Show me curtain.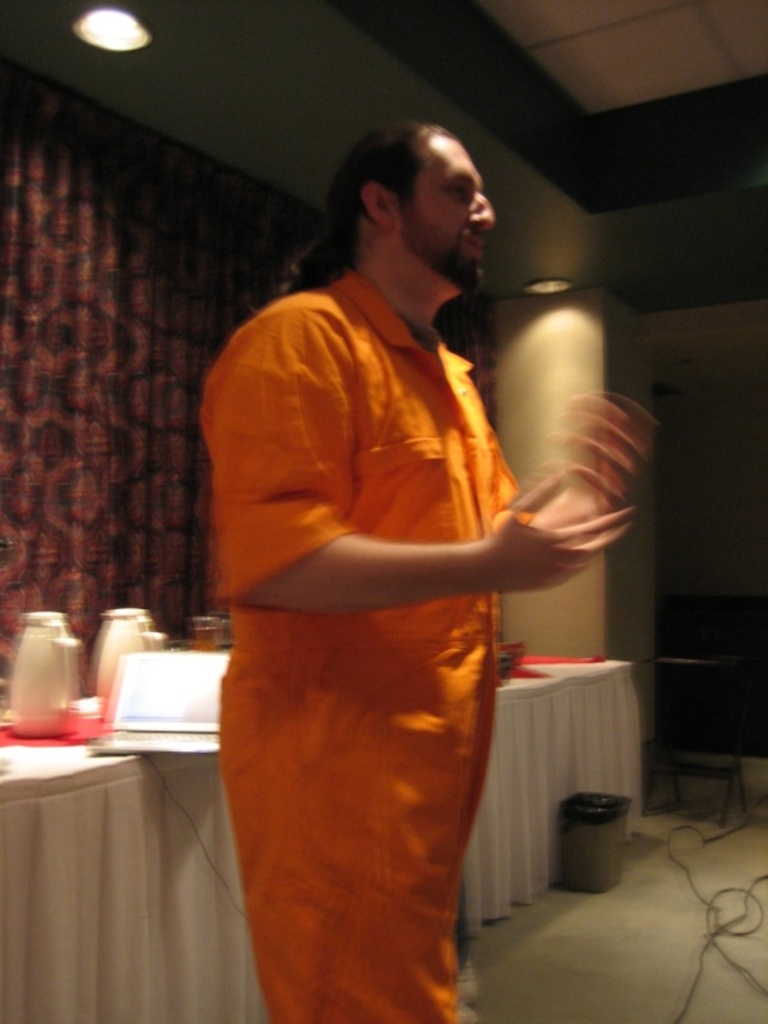
curtain is here: region(0, 60, 320, 699).
